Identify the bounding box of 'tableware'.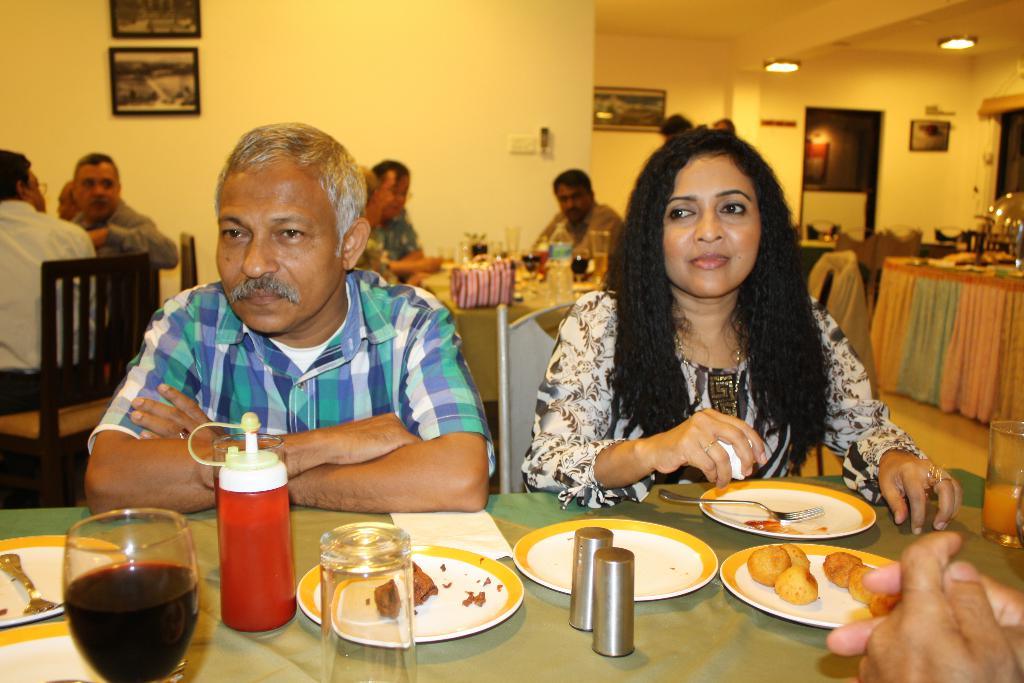
bbox=(719, 541, 898, 629).
